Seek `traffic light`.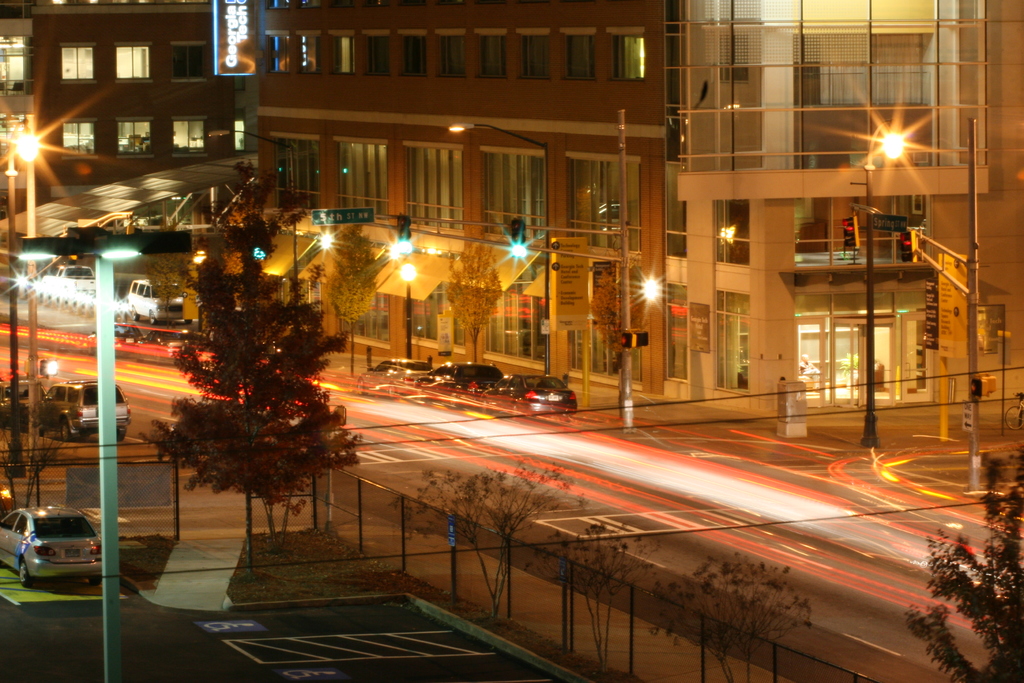
bbox(396, 215, 415, 254).
